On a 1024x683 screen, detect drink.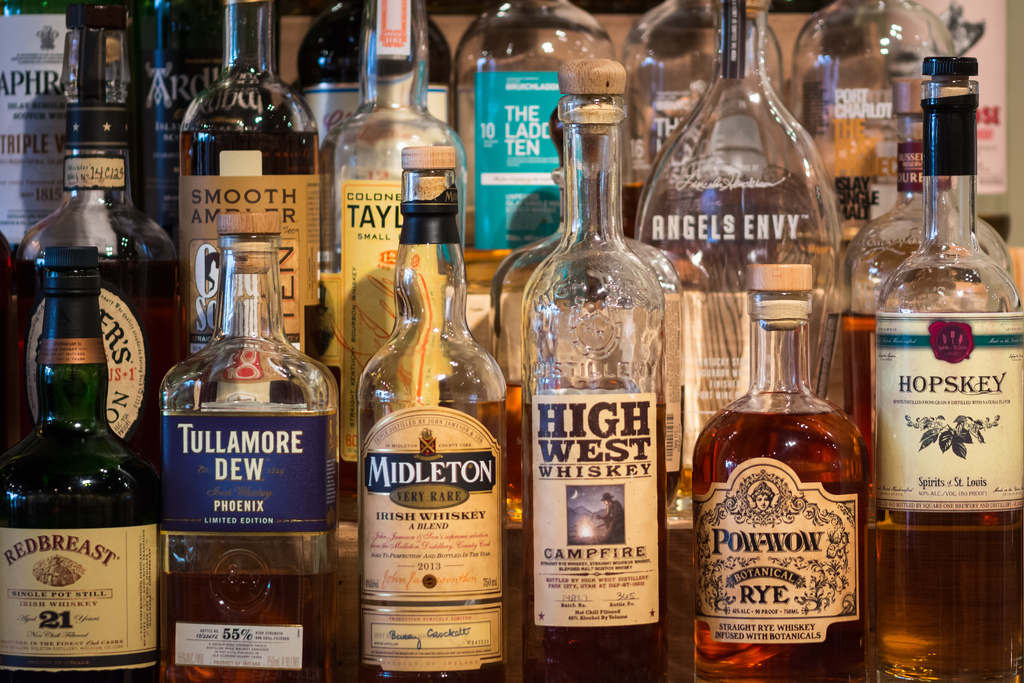
<bbox>0, 240, 165, 682</bbox>.
